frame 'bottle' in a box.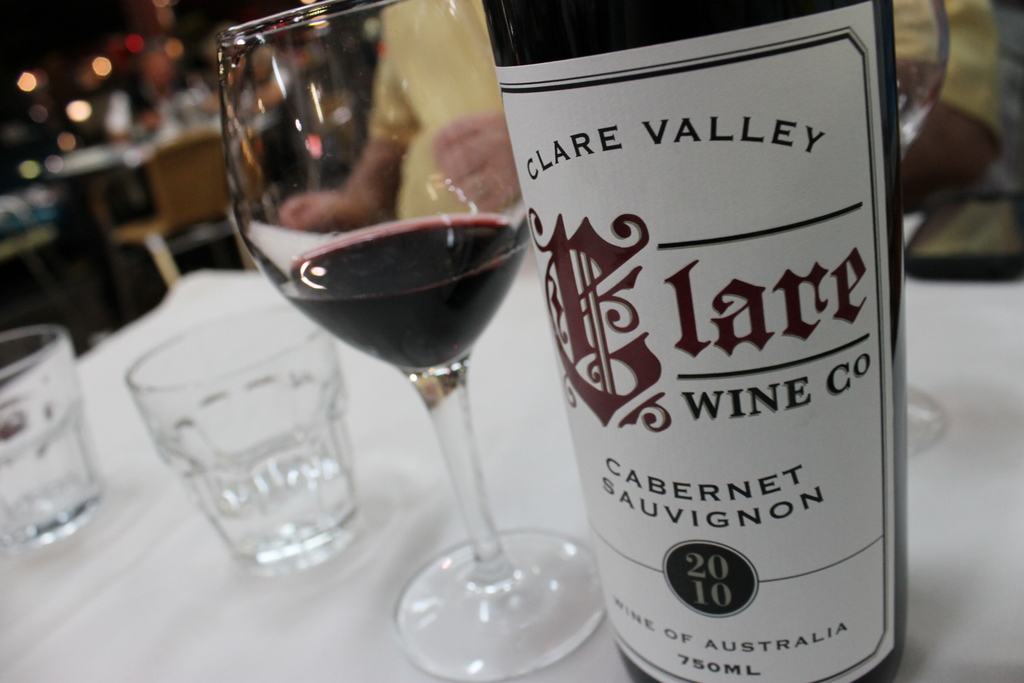
Rect(502, 0, 919, 657).
